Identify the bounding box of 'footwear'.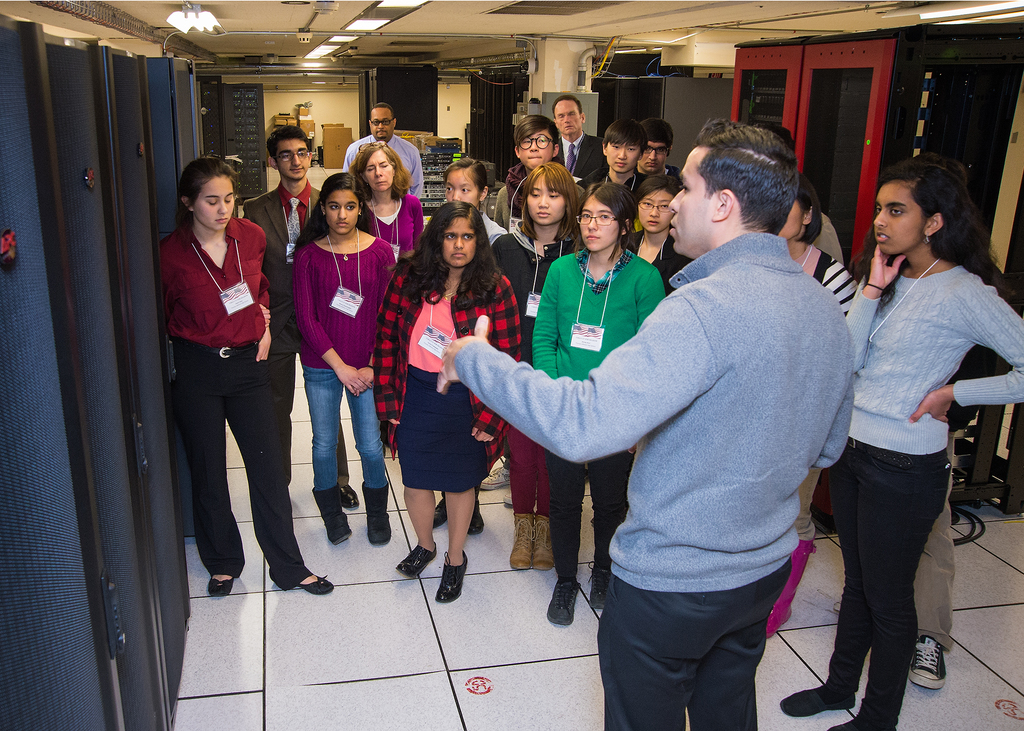
<box>831,705,868,730</box>.
